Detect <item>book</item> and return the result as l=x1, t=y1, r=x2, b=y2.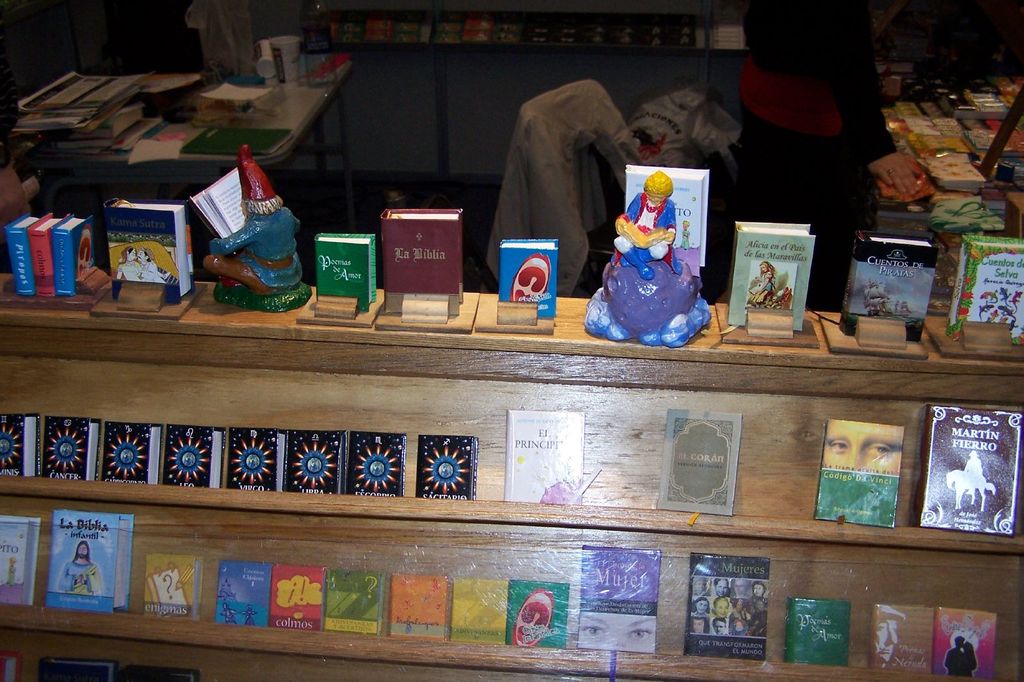
l=188, t=160, r=248, b=241.
